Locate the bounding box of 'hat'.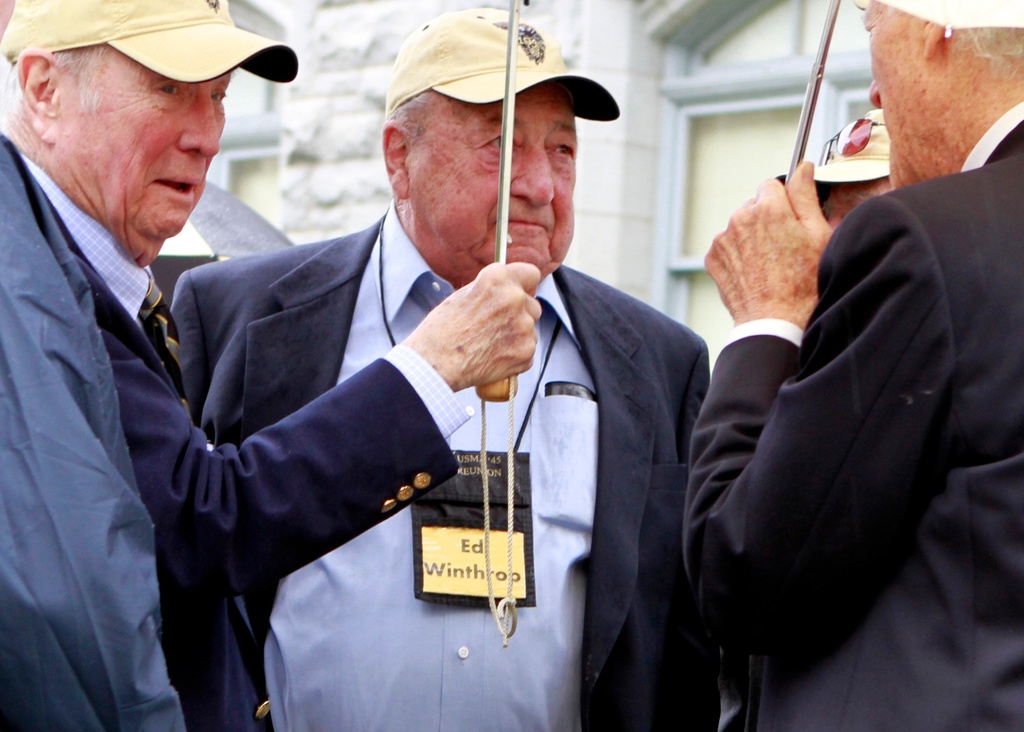
Bounding box: [385, 4, 620, 114].
